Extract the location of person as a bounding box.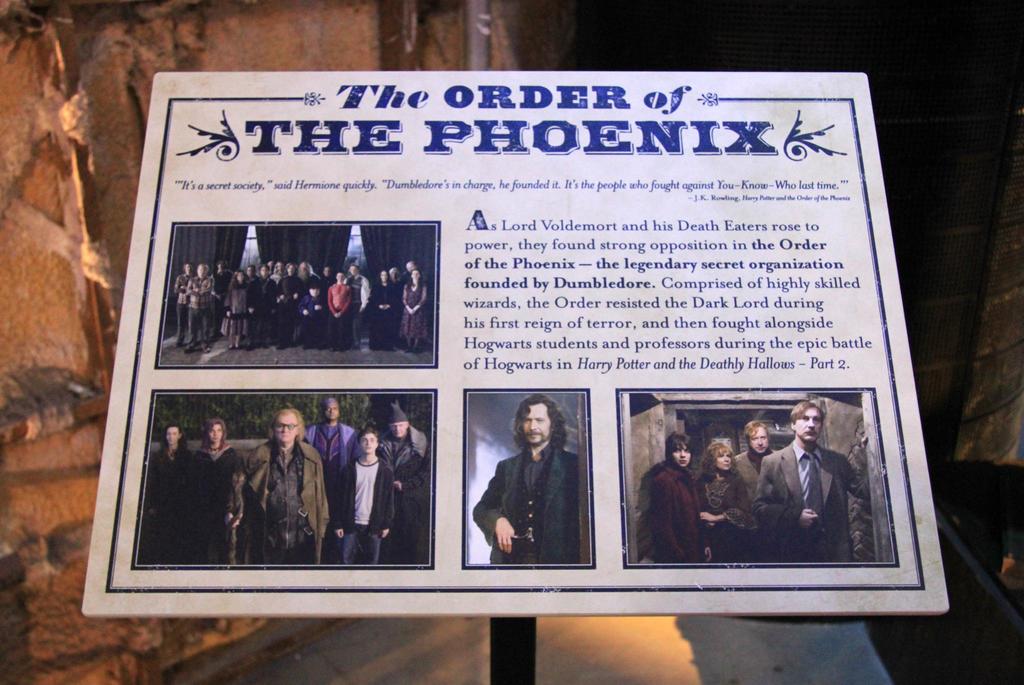
detection(297, 262, 323, 340).
